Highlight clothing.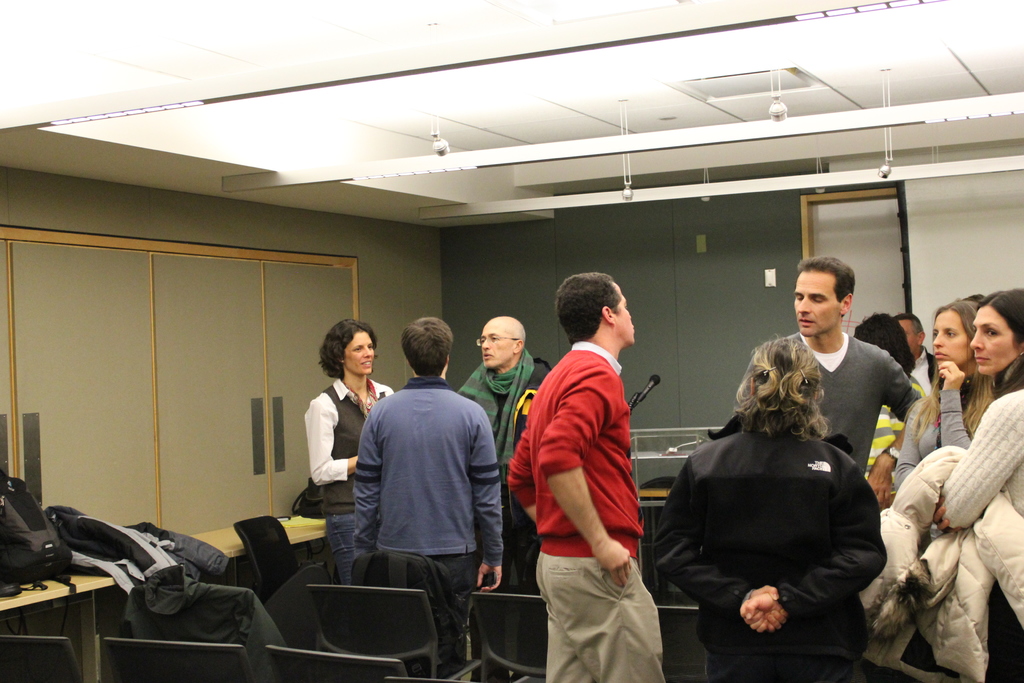
Highlighted region: <bbox>732, 327, 930, 474</bbox>.
